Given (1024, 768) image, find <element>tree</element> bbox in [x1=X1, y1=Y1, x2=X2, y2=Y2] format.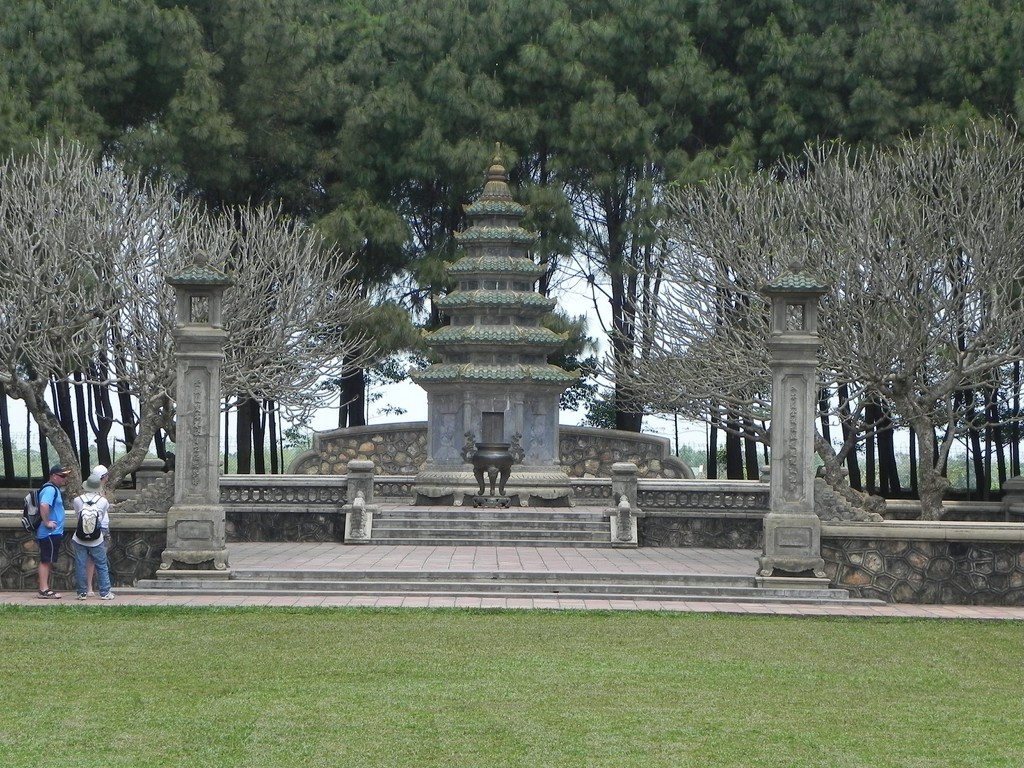
[x1=0, y1=0, x2=1022, y2=495].
